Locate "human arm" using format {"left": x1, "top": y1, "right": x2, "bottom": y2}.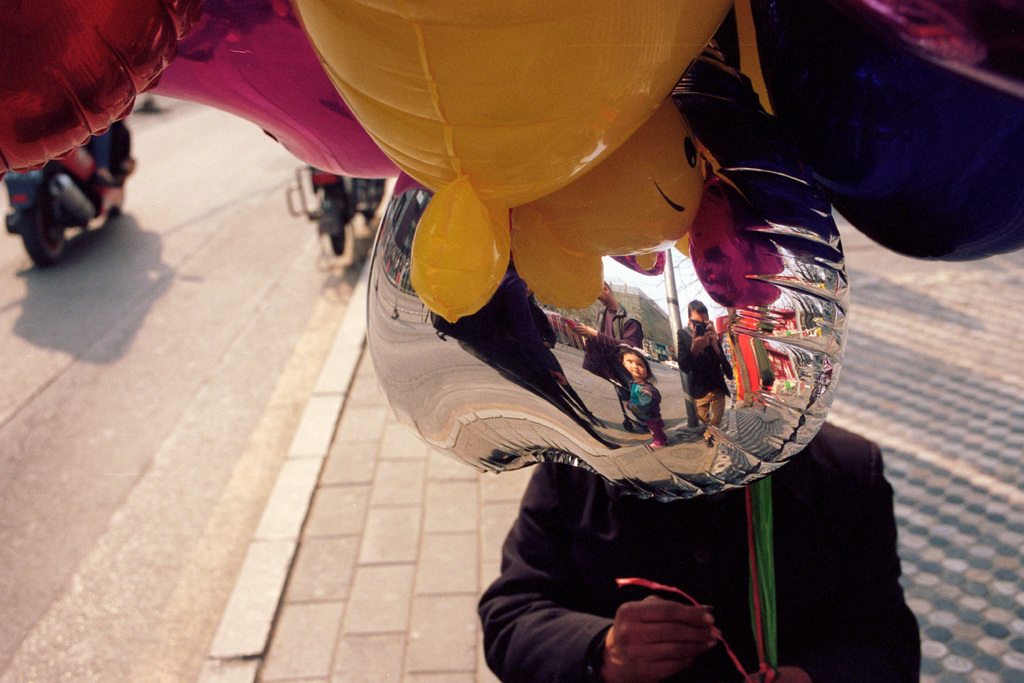
{"left": 484, "top": 465, "right": 714, "bottom": 676}.
